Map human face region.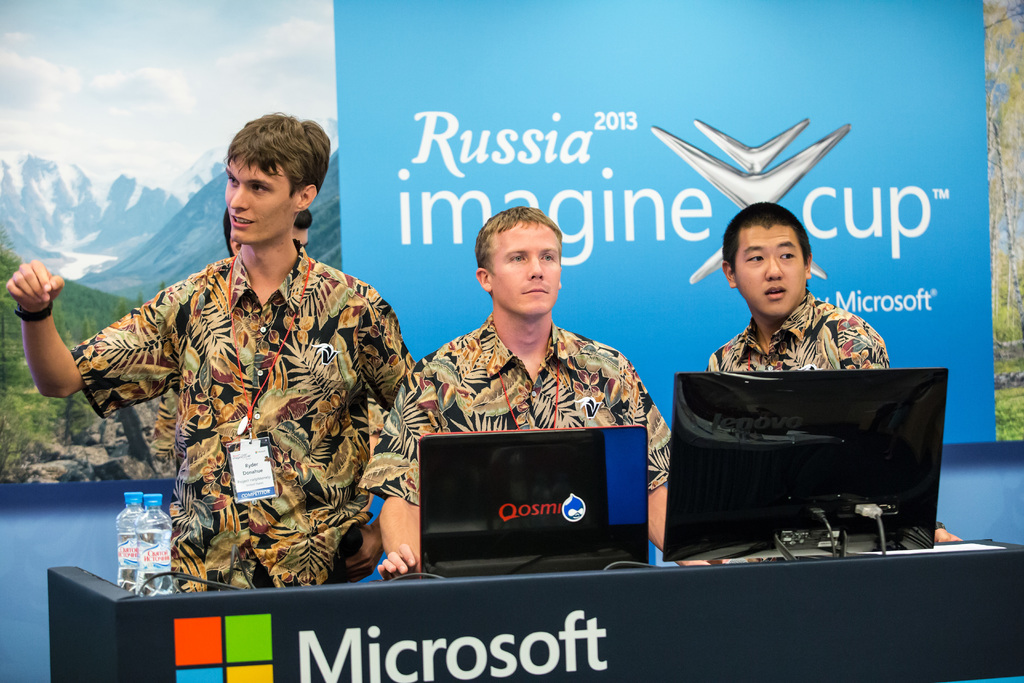
Mapped to pyautogui.locateOnScreen(489, 219, 561, 314).
